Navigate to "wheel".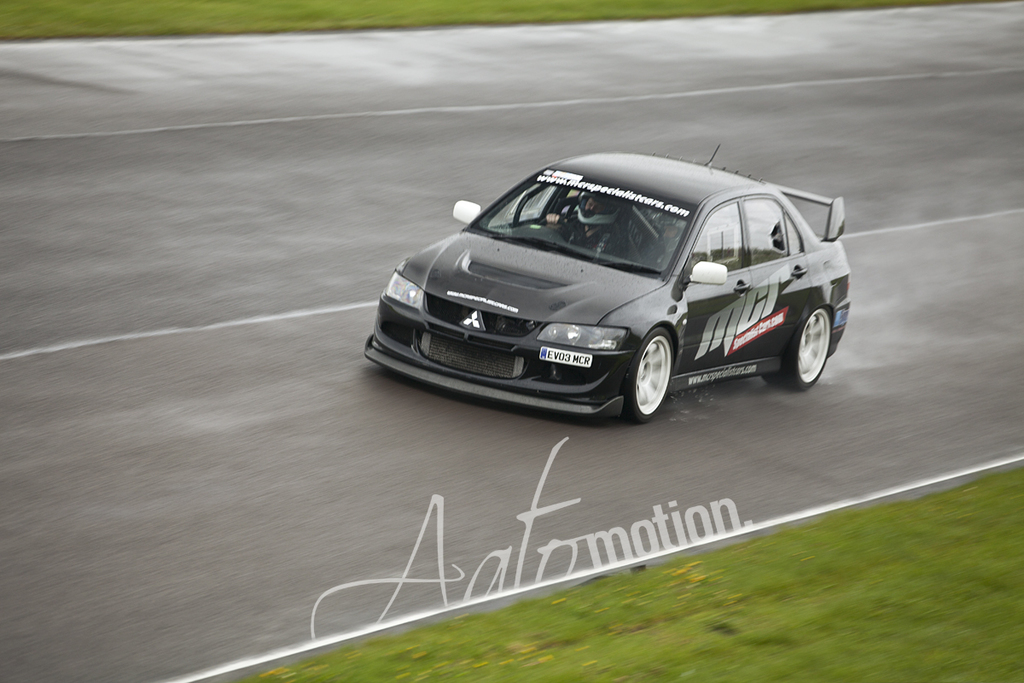
Navigation target: <region>540, 214, 580, 241</region>.
